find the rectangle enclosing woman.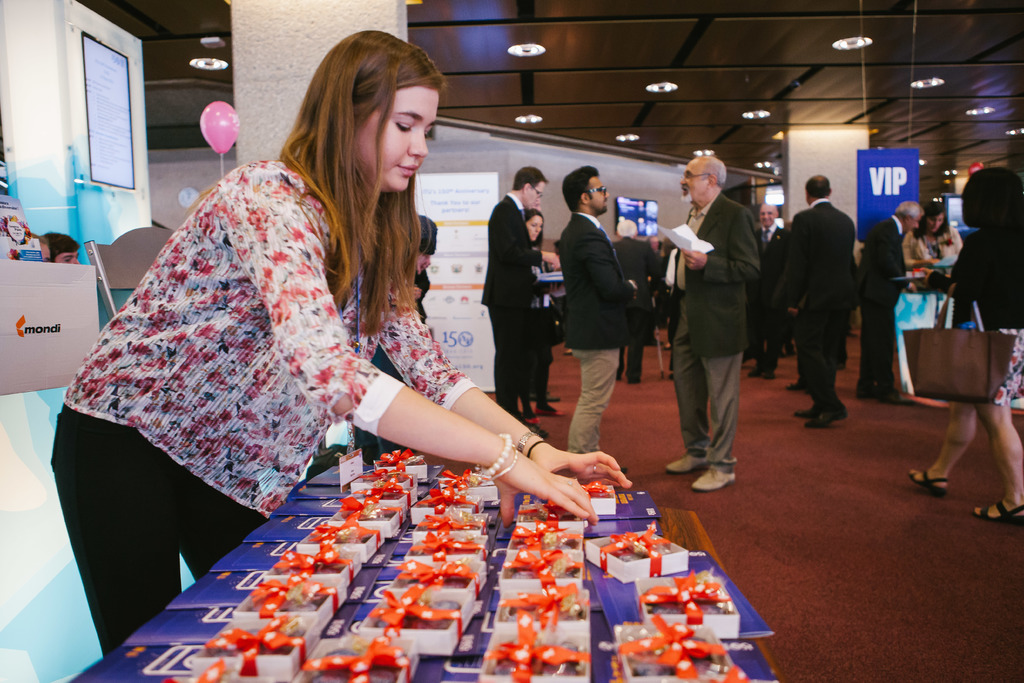
box(901, 199, 966, 292).
